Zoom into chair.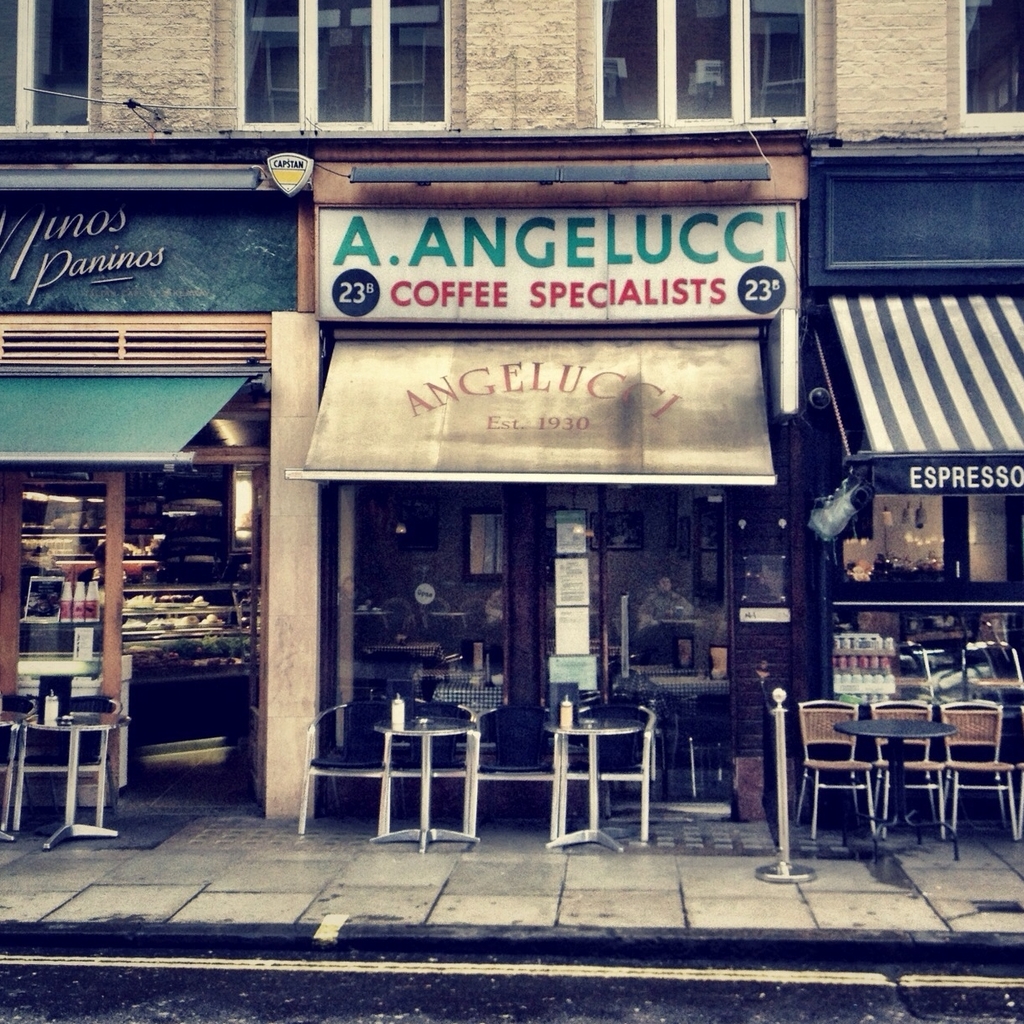
Zoom target: [x1=865, y1=697, x2=941, y2=843].
